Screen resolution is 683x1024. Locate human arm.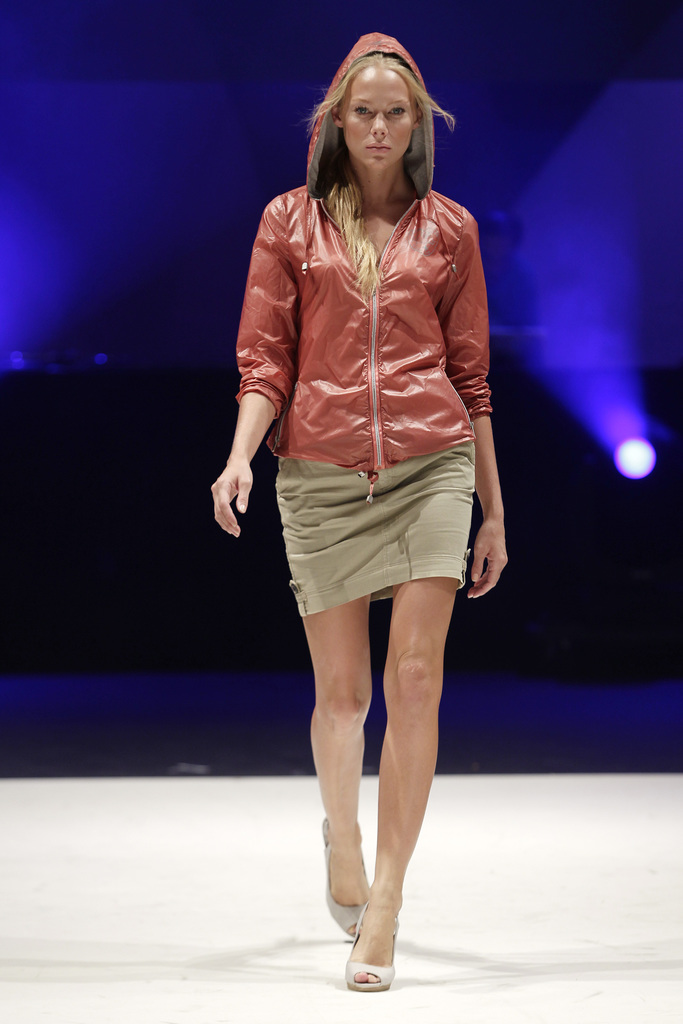
left=208, top=390, right=271, bottom=540.
